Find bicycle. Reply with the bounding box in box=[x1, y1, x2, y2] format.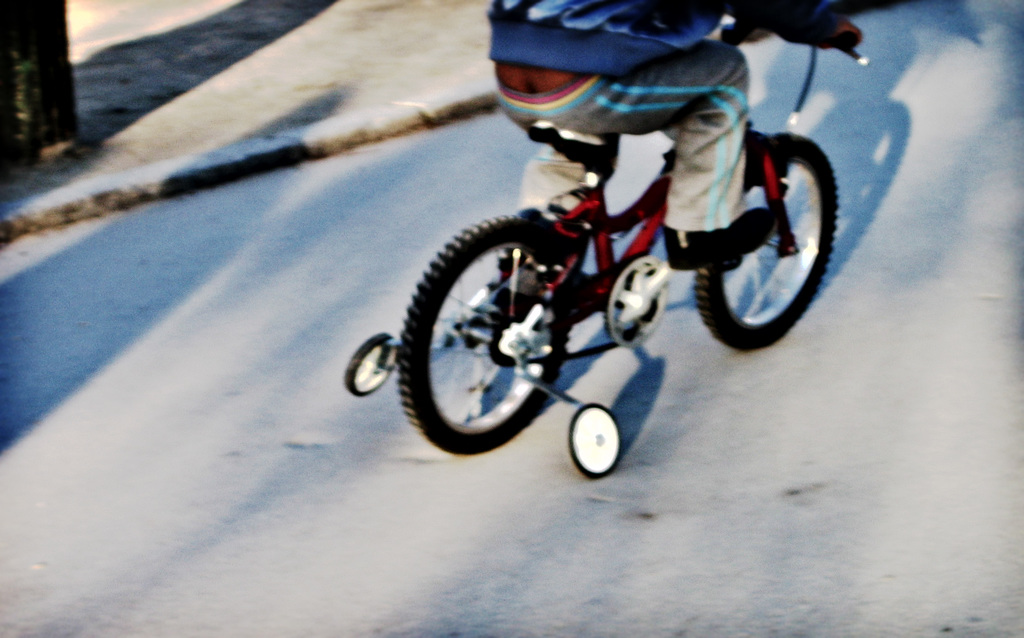
box=[327, 48, 892, 481].
